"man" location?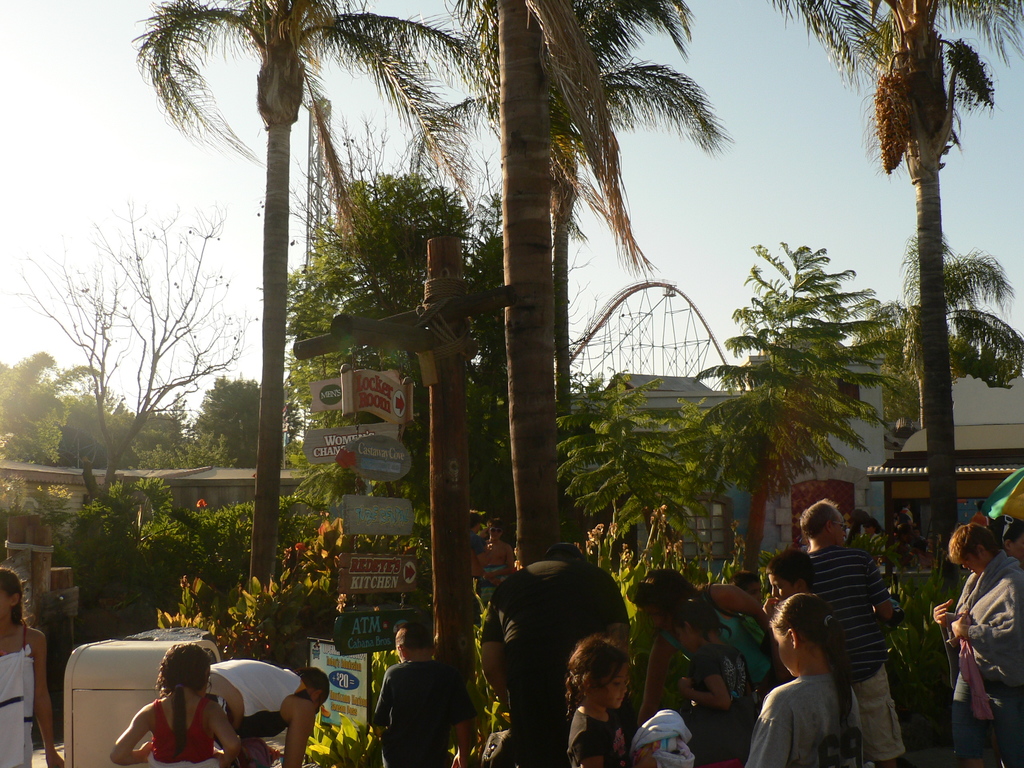
932/524/1023/767
